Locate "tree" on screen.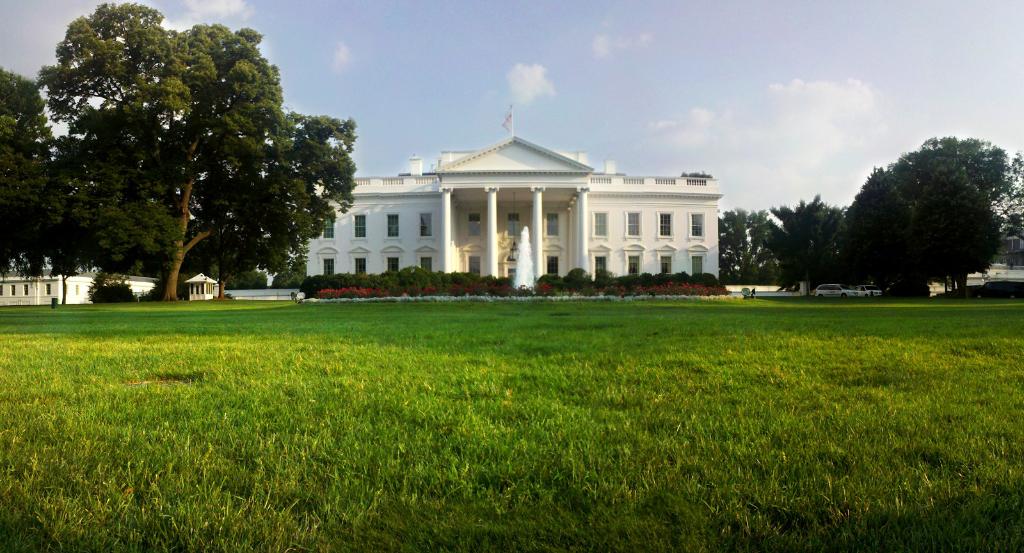
On screen at 0:0:356:309.
